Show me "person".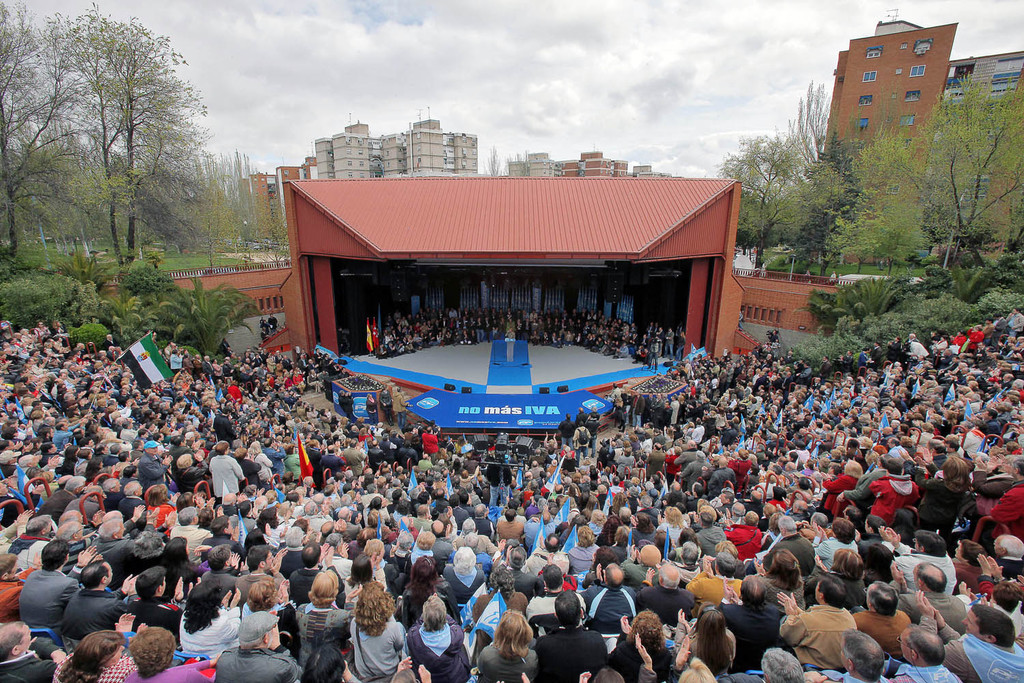
"person" is here: (left=128, top=628, right=220, bottom=682).
